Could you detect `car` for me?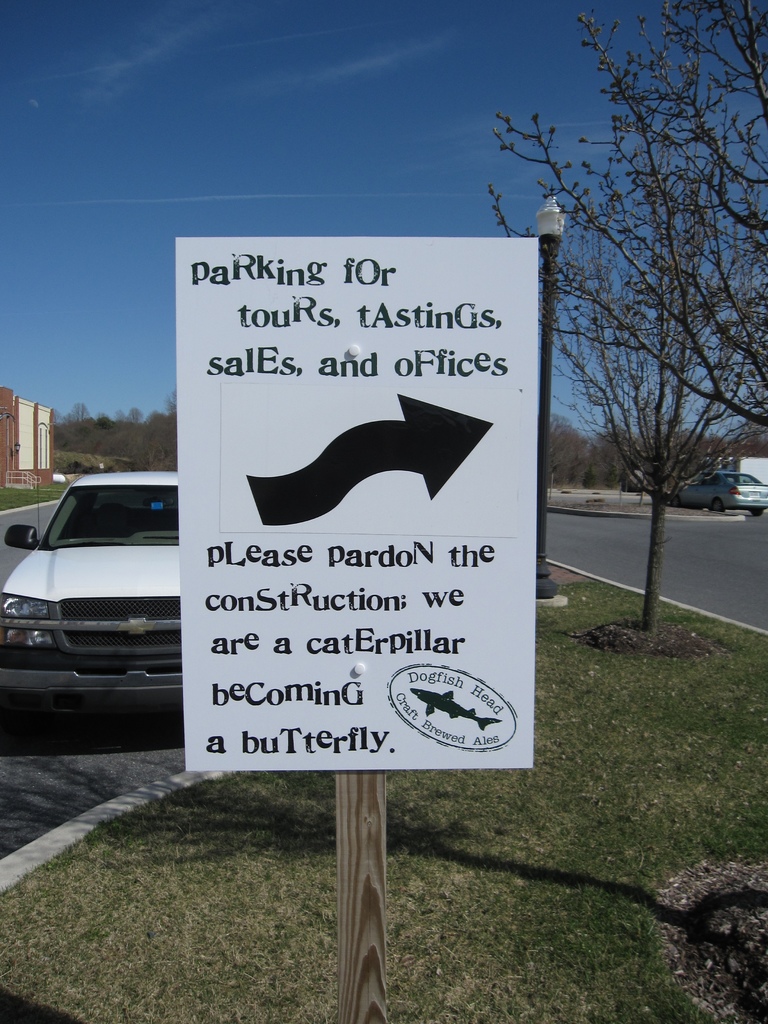
Detection result: left=0, top=428, right=184, bottom=729.
